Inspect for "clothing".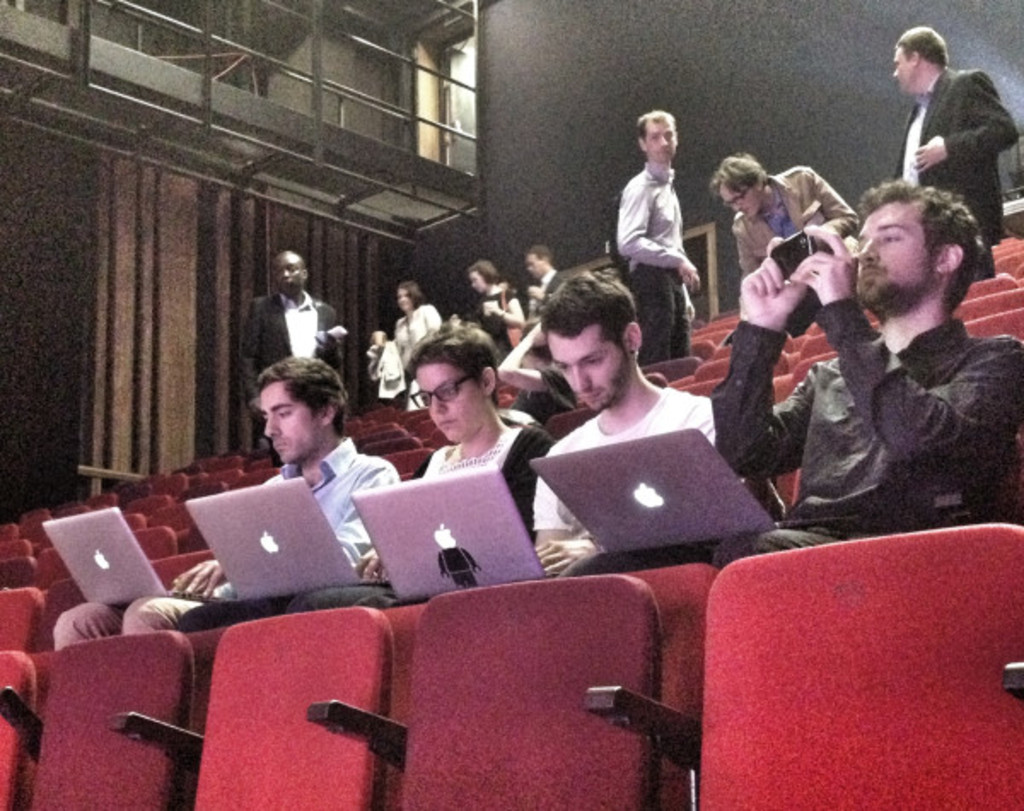
Inspection: 563, 295, 1022, 572.
